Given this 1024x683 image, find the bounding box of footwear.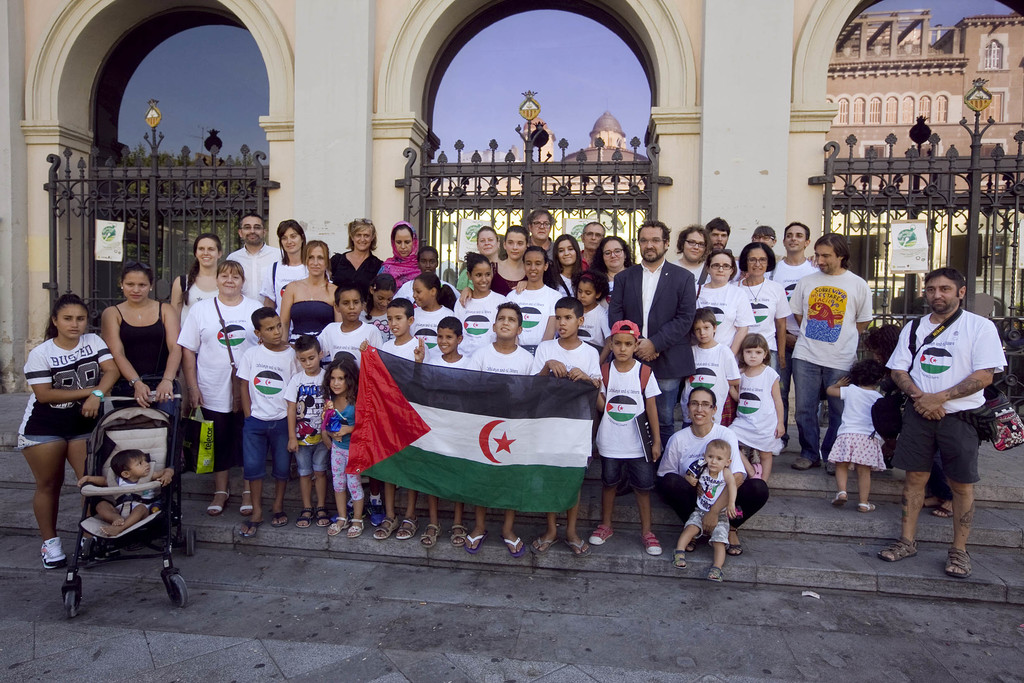
bbox=(447, 524, 465, 549).
